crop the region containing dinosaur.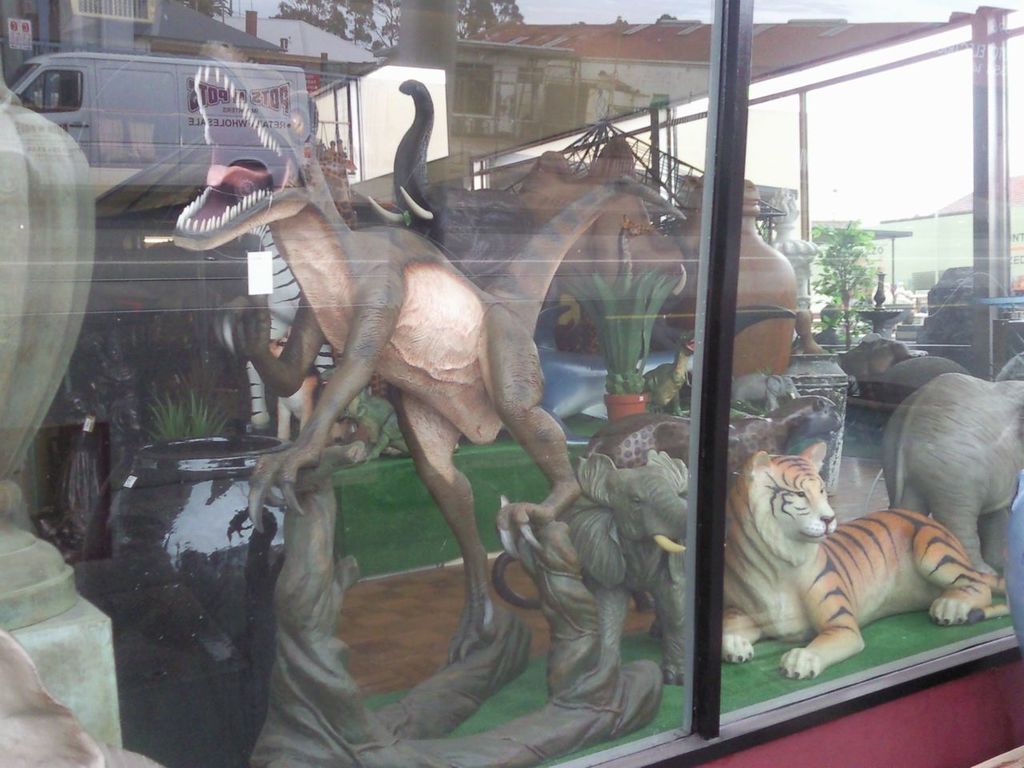
Crop region: <box>168,38,694,672</box>.
